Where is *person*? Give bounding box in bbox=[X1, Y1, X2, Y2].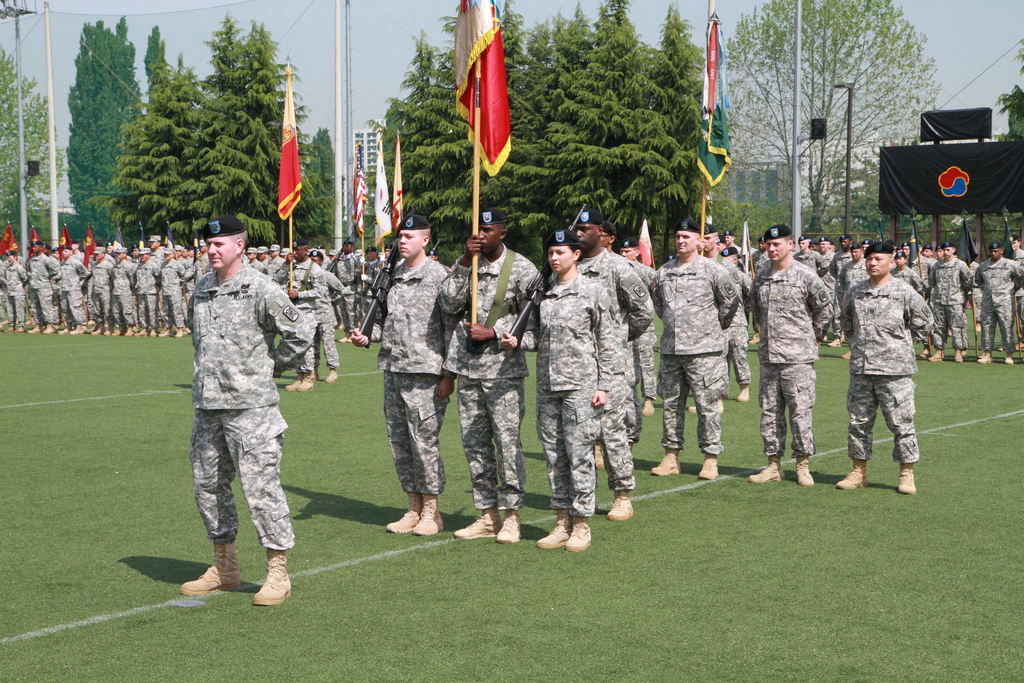
bbox=[179, 217, 303, 604].
